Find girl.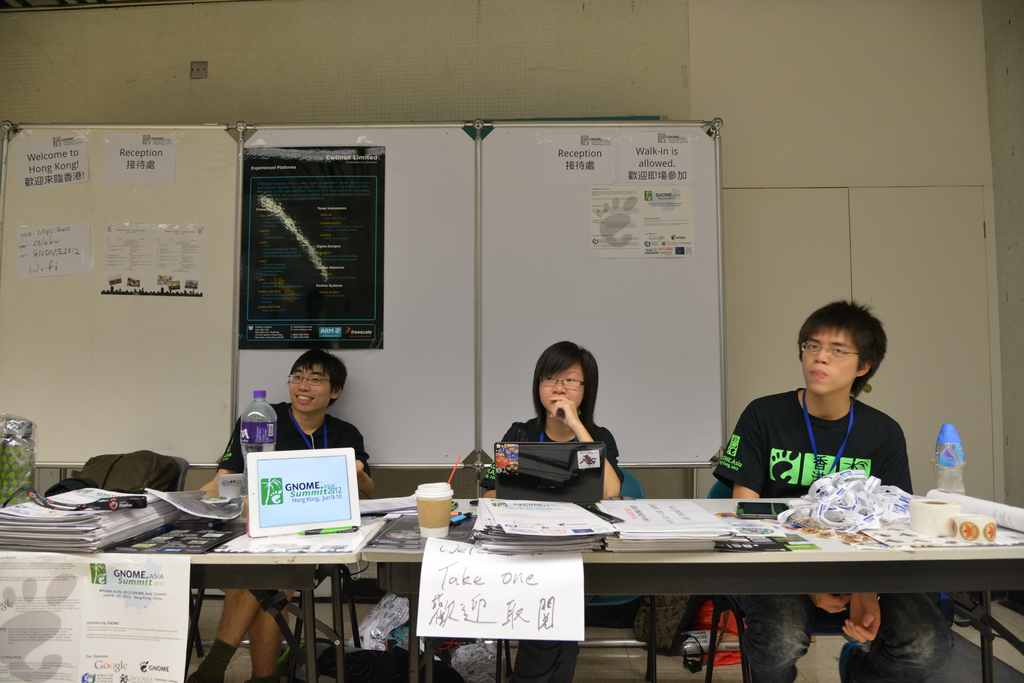
bbox(481, 340, 617, 682).
